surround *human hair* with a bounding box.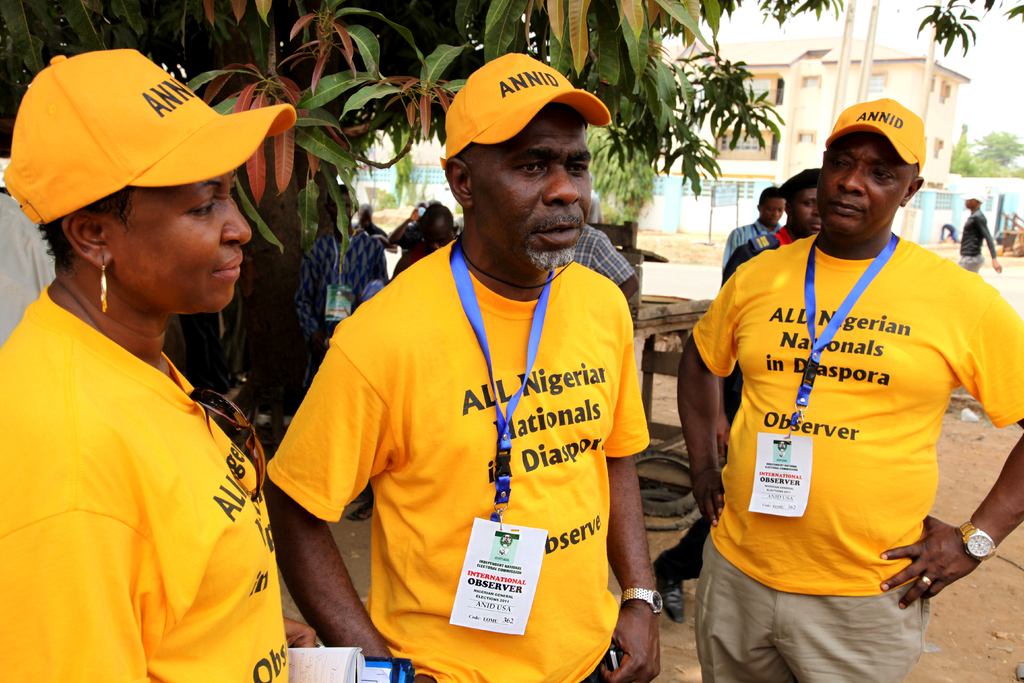
box(36, 188, 135, 270).
